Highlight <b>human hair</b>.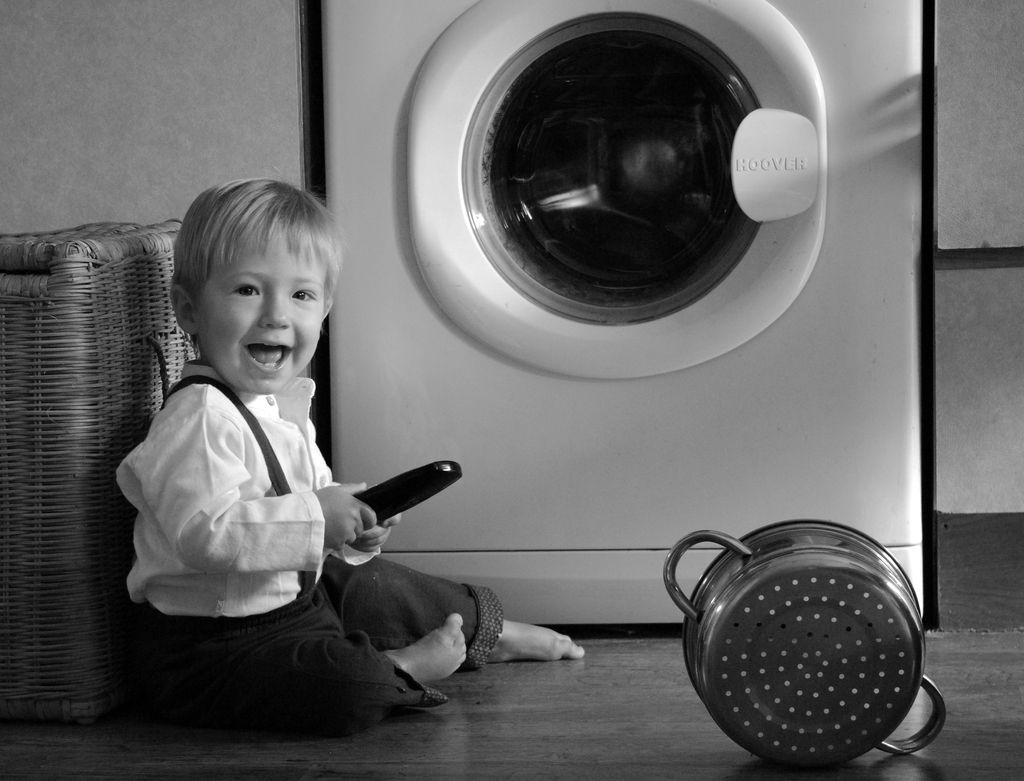
Highlighted region: <region>171, 186, 334, 326</region>.
